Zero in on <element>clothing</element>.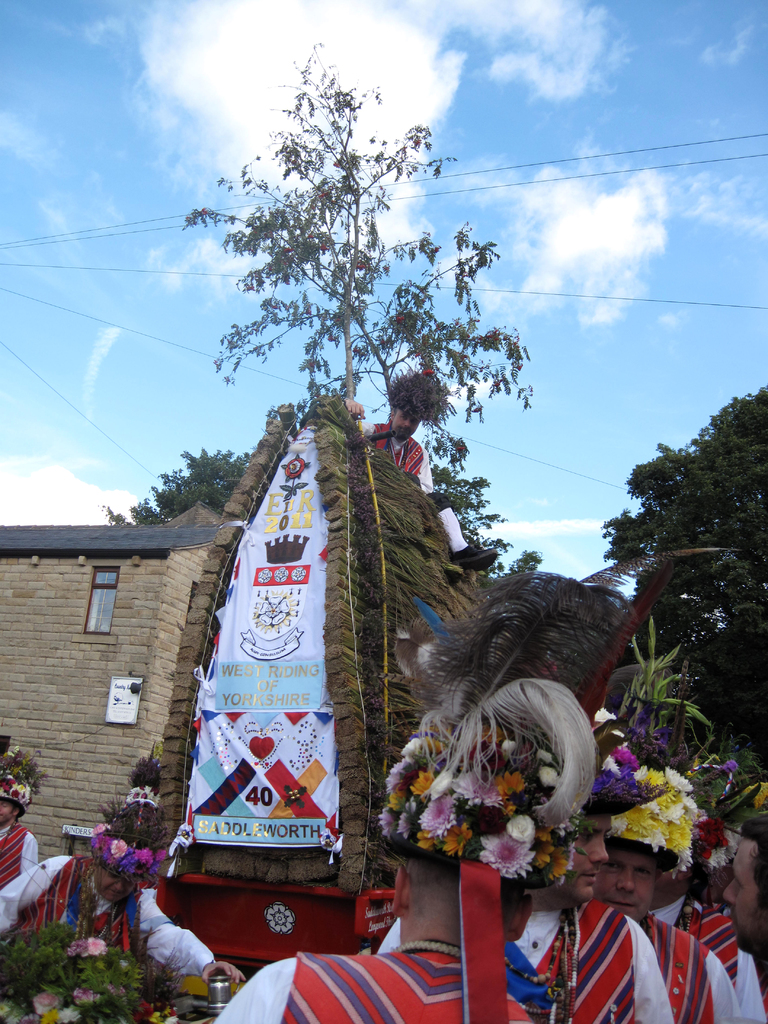
Zeroed in: Rect(692, 911, 767, 1023).
